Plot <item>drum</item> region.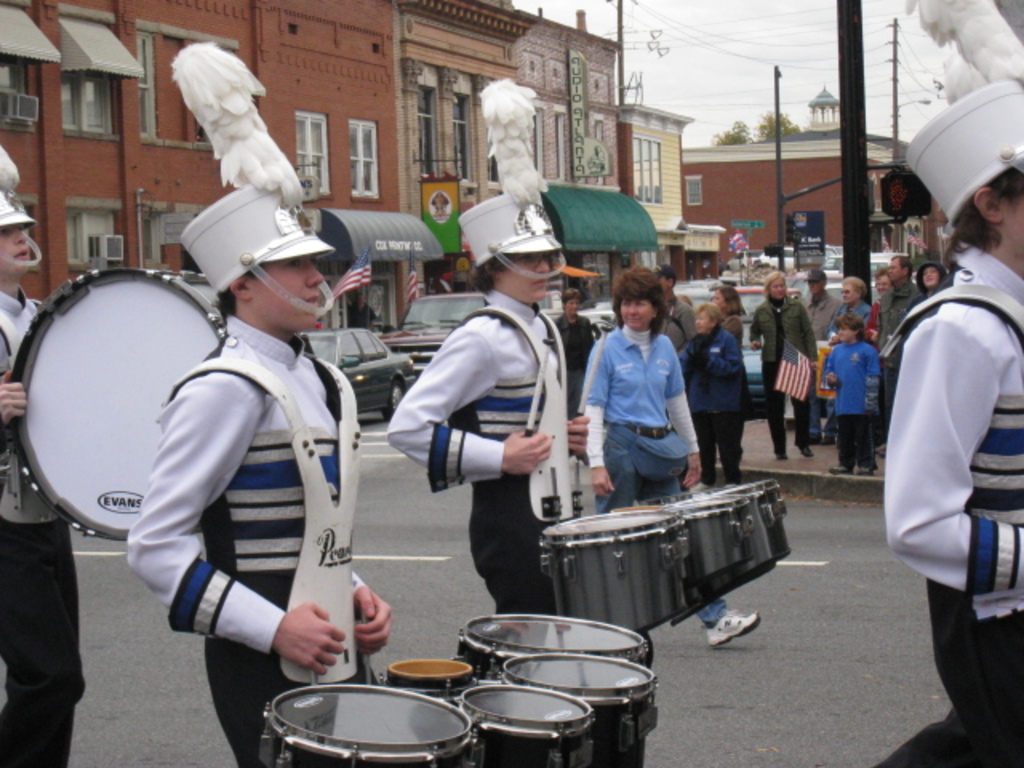
Plotted at [258, 682, 470, 766].
